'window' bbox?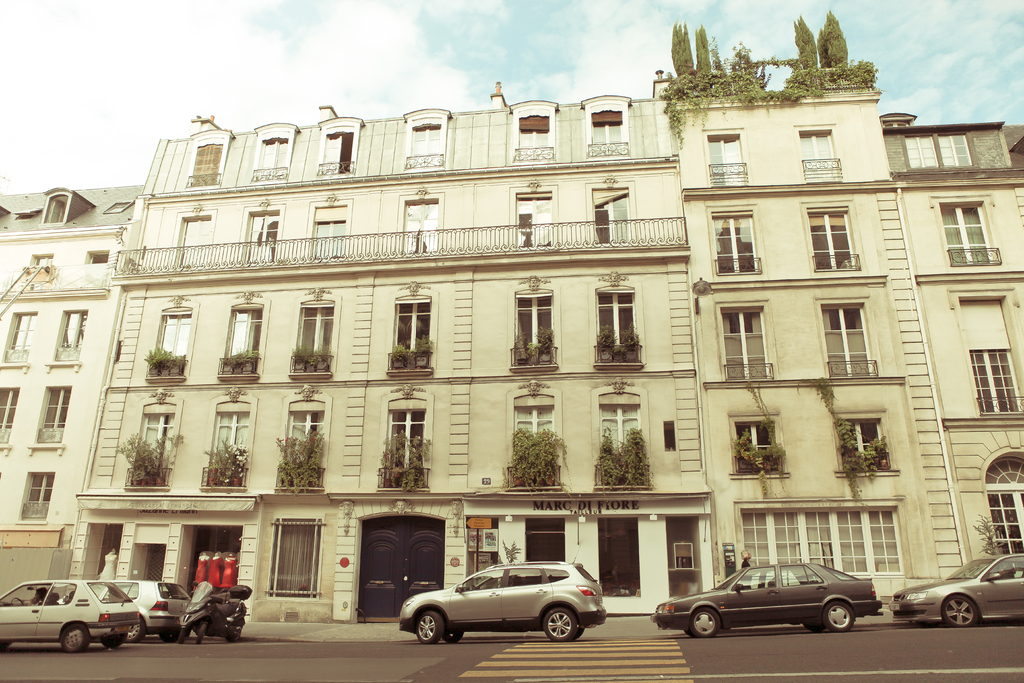
box=[590, 108, 632, 173]
